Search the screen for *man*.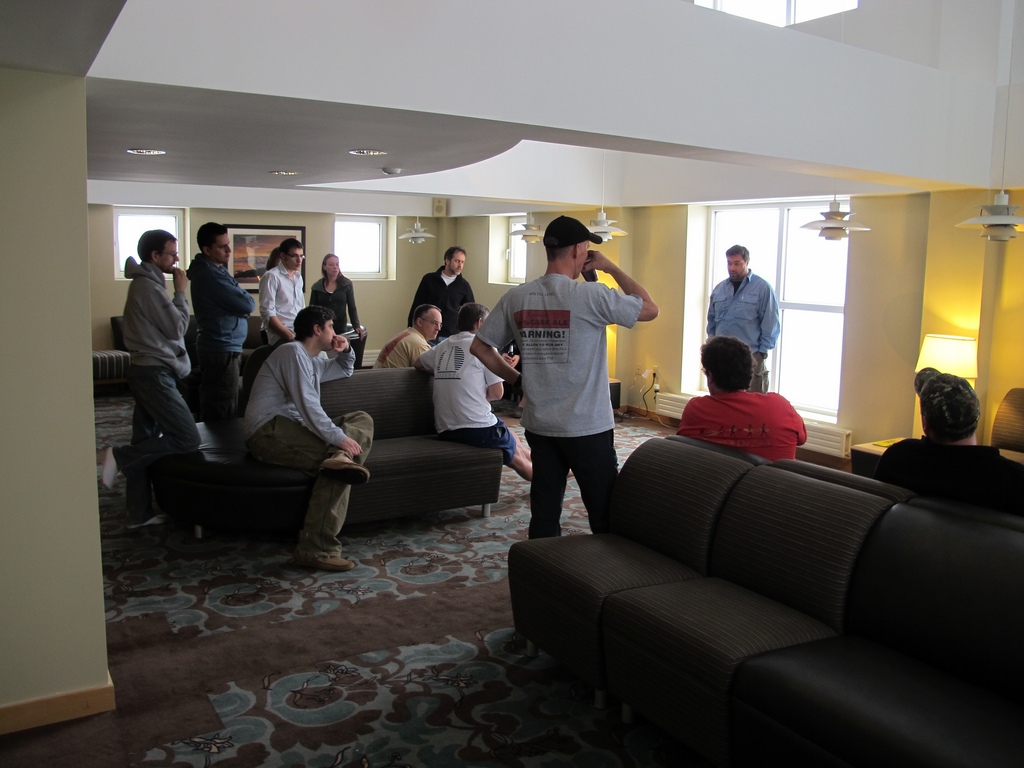
Found at bbox(705, 254, 781, 366).
